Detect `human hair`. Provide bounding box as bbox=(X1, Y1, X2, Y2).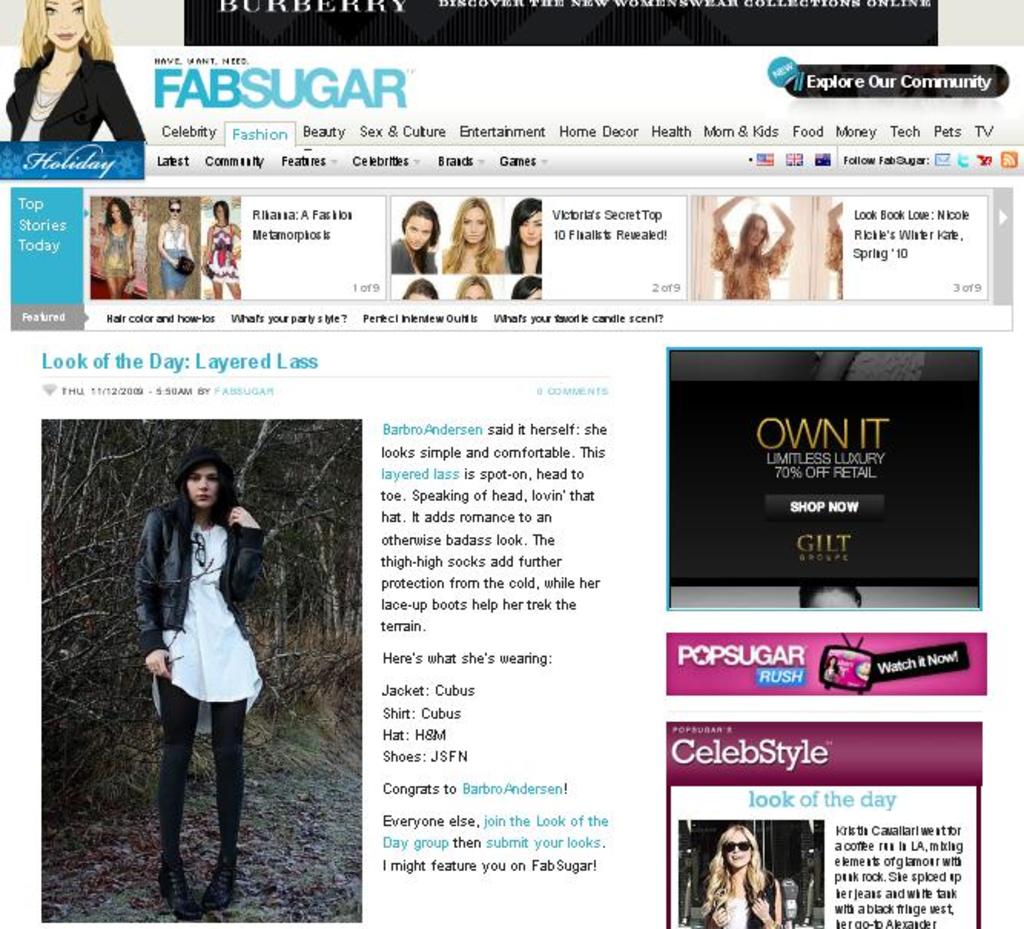
bbox=(12, 0, 112, 68).
